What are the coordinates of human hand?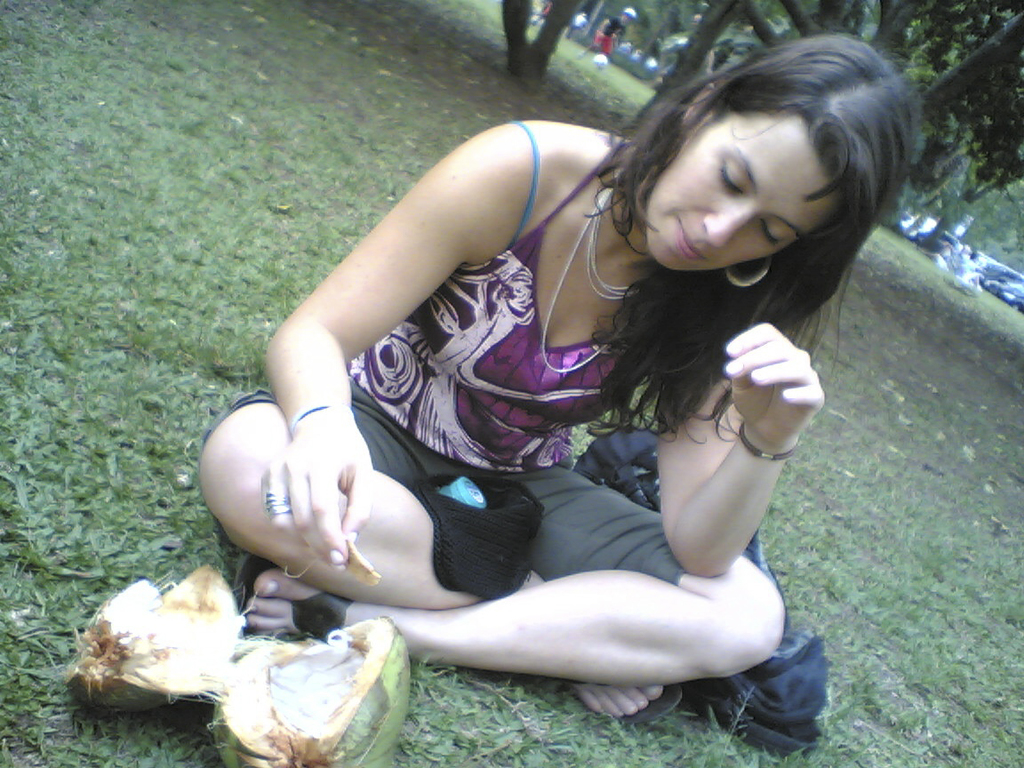
box=[260, 413, 372, 572].
